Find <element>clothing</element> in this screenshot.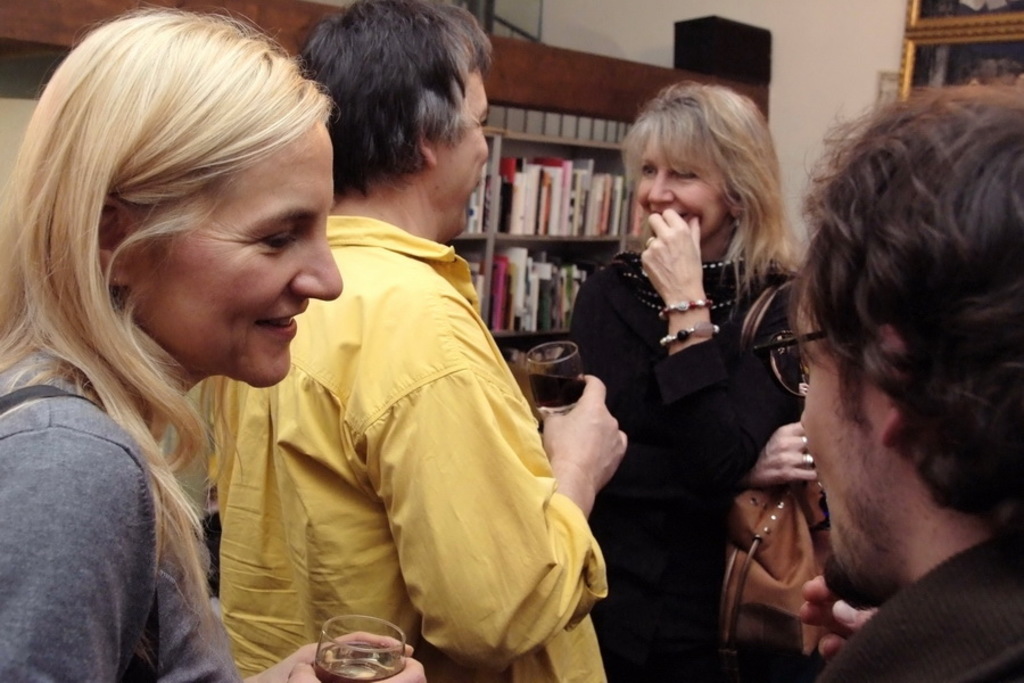
The bounding box for <element>clothing</element> is locate(213, 206, 611, 682).
